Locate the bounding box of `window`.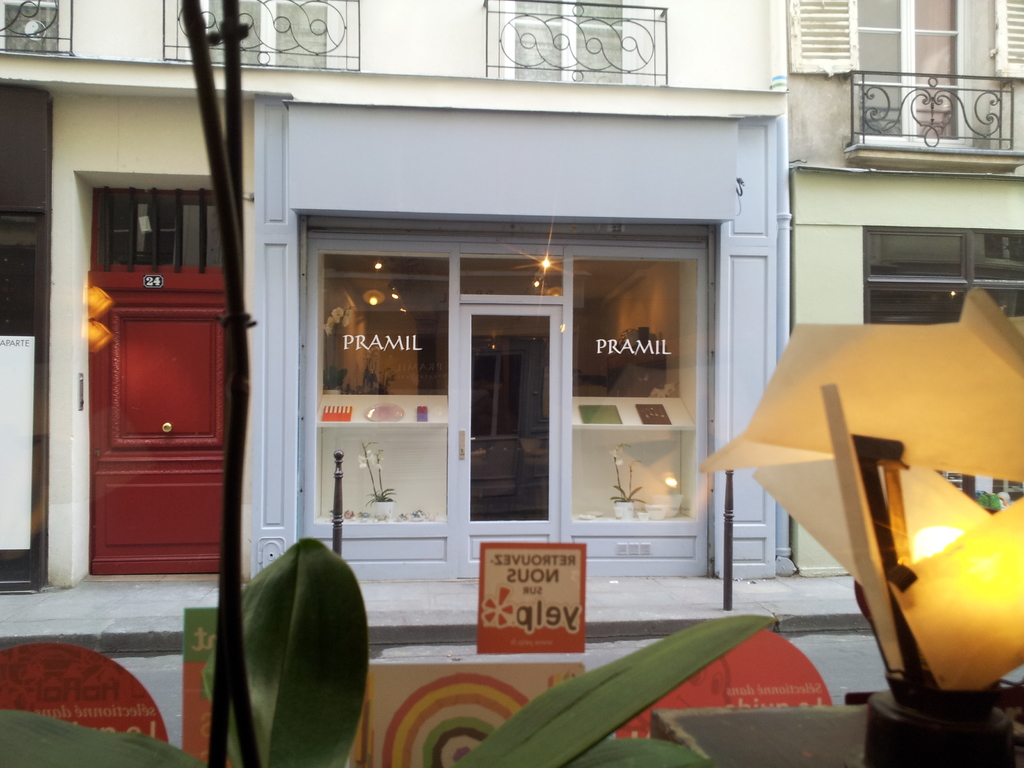
Bounding box: (x1=502, y1=0, x2=622, y2=95).
